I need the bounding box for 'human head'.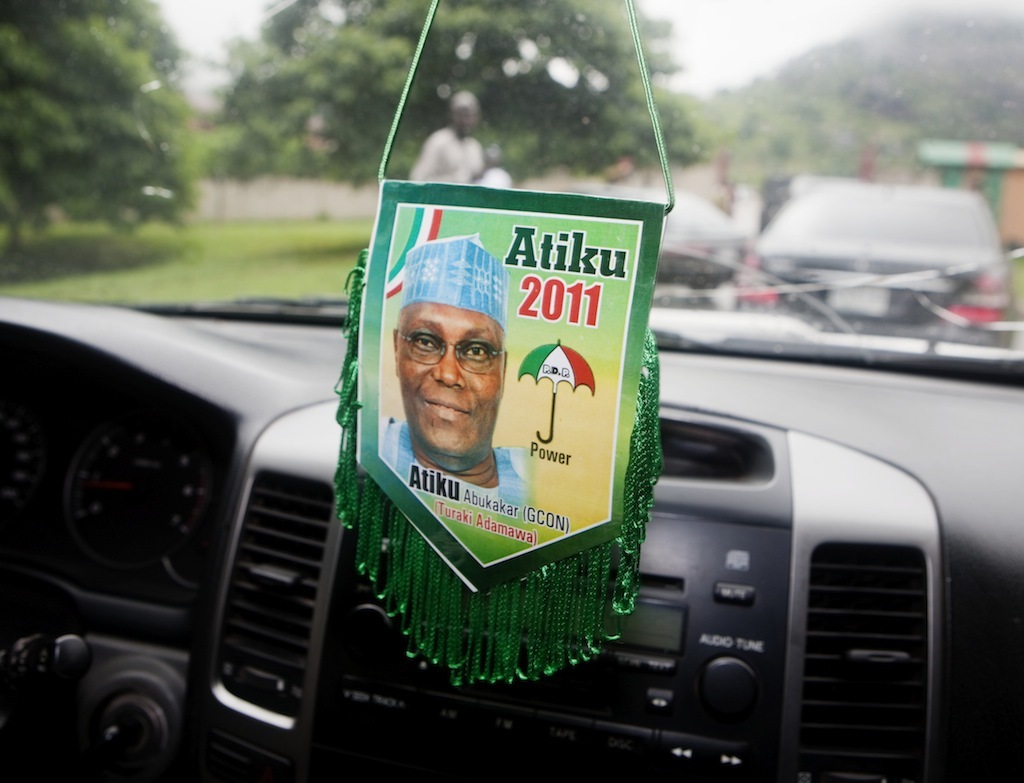
Here it is: 392:234:508:474.
